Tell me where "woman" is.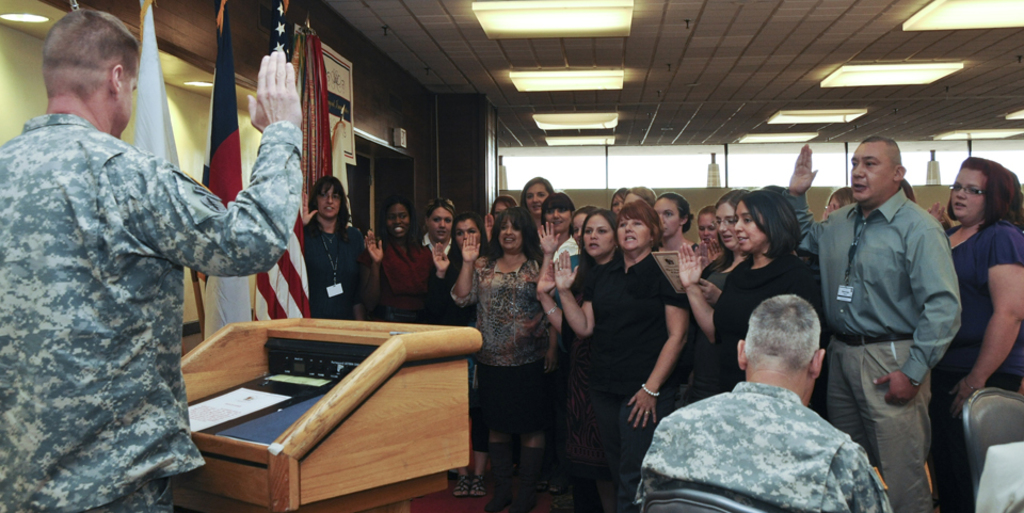
"woman" is at pyautogui.locateOnScreen(928, 153, 1023, 512).
